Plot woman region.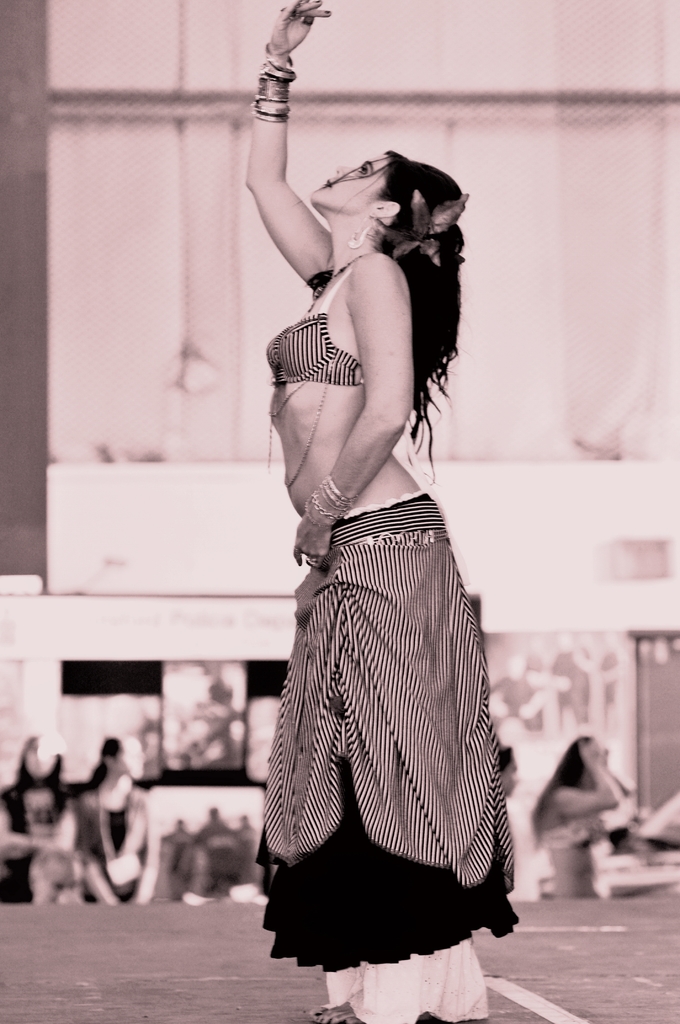
Plotted at locate(97, 725, 174, 876).
